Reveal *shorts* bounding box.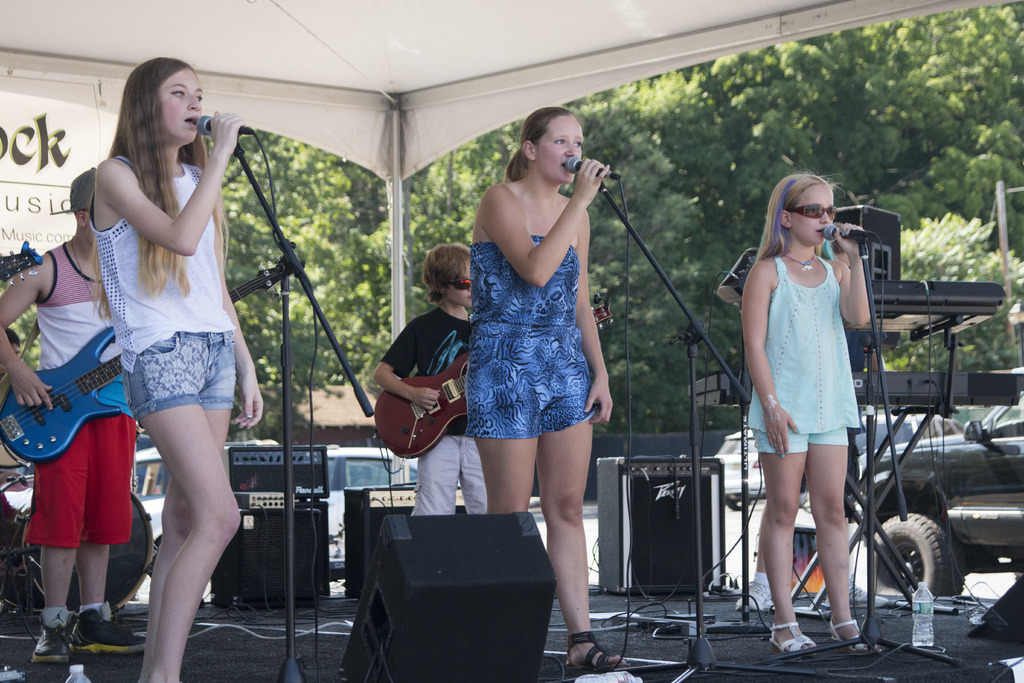
Revealed: bbox=(26, 413, 139, 547).
